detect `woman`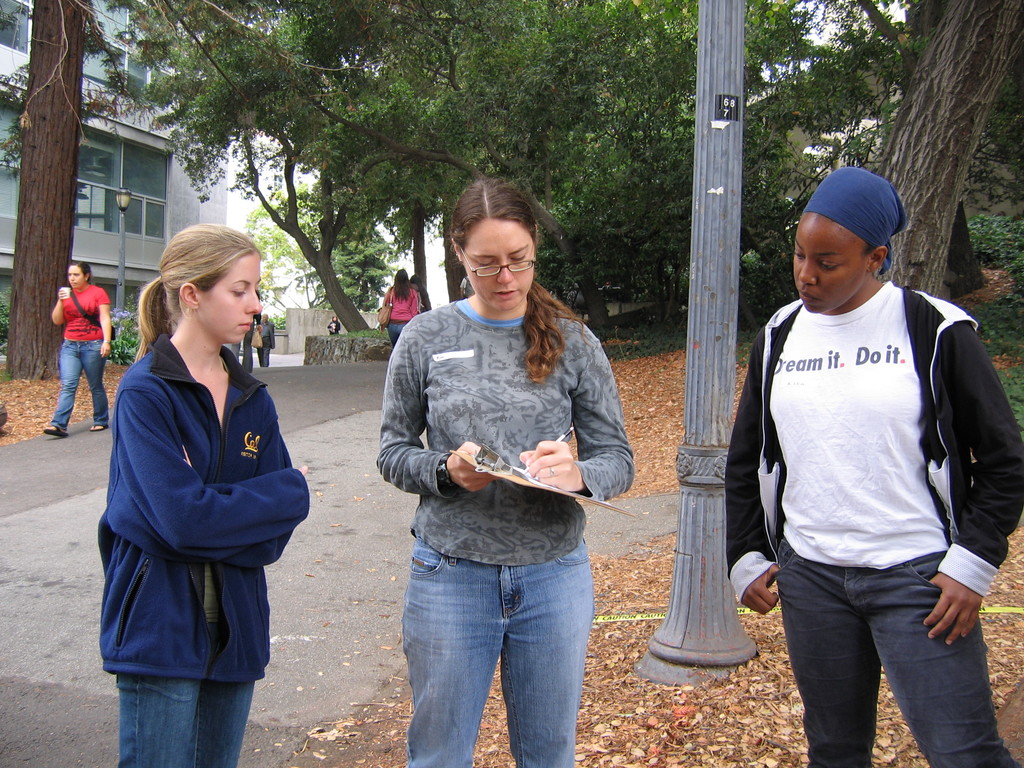
{"x1": 377, "y1": 177, "x2": 639, "y2": 764}
